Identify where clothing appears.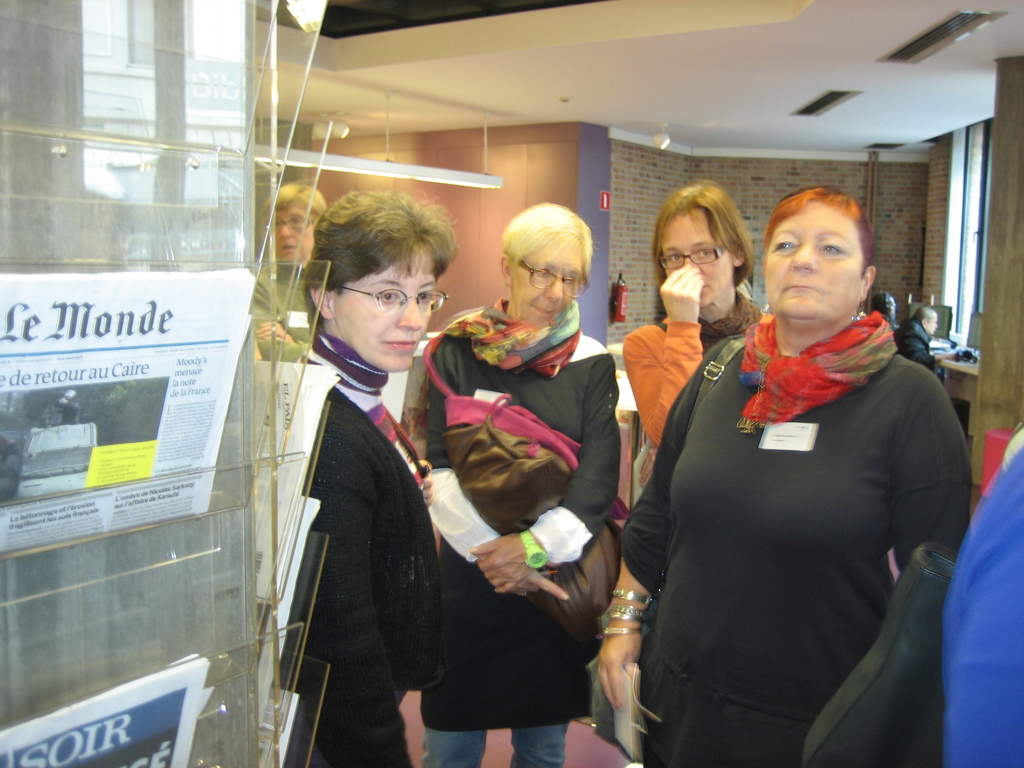
Appears at (616,311,971,767).
